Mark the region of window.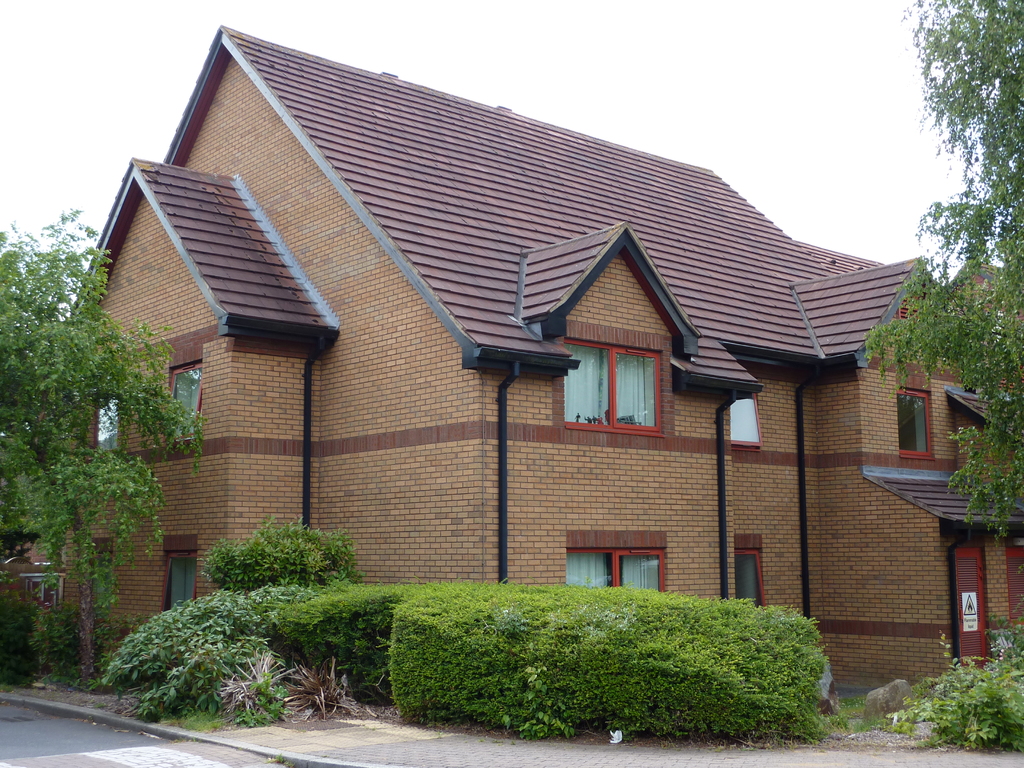
Region: (left=92, top=548, right=118, bottom=611).
